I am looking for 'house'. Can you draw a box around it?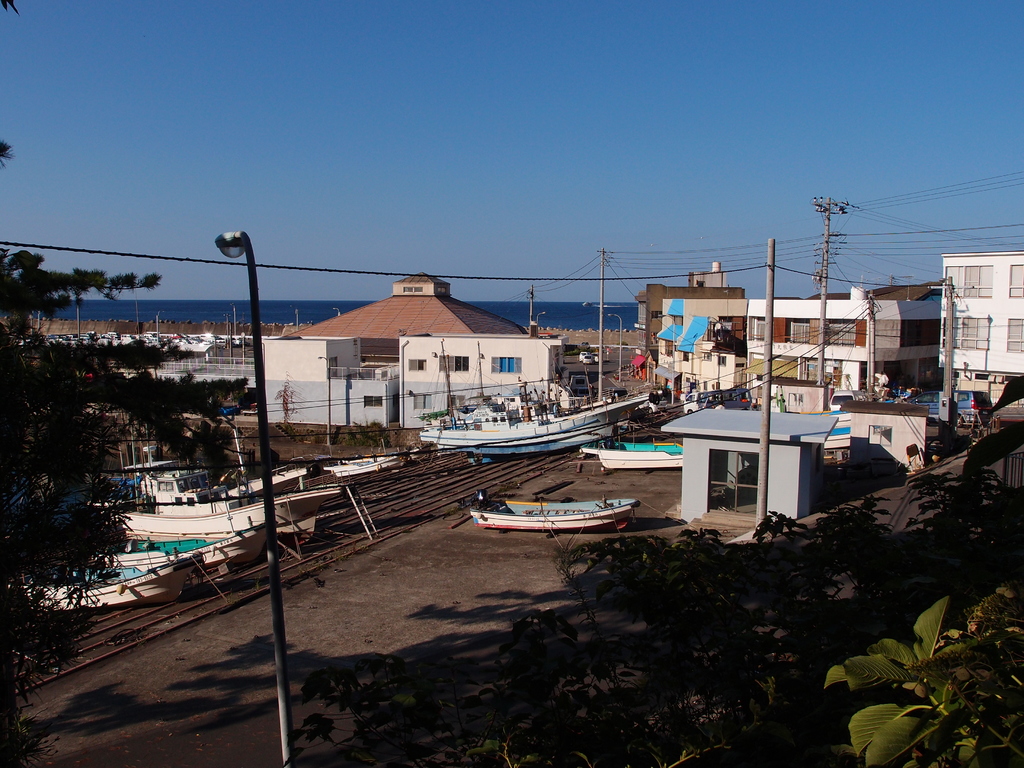
Sure, the bounding box is bbox(260, 270, 566, 429).
